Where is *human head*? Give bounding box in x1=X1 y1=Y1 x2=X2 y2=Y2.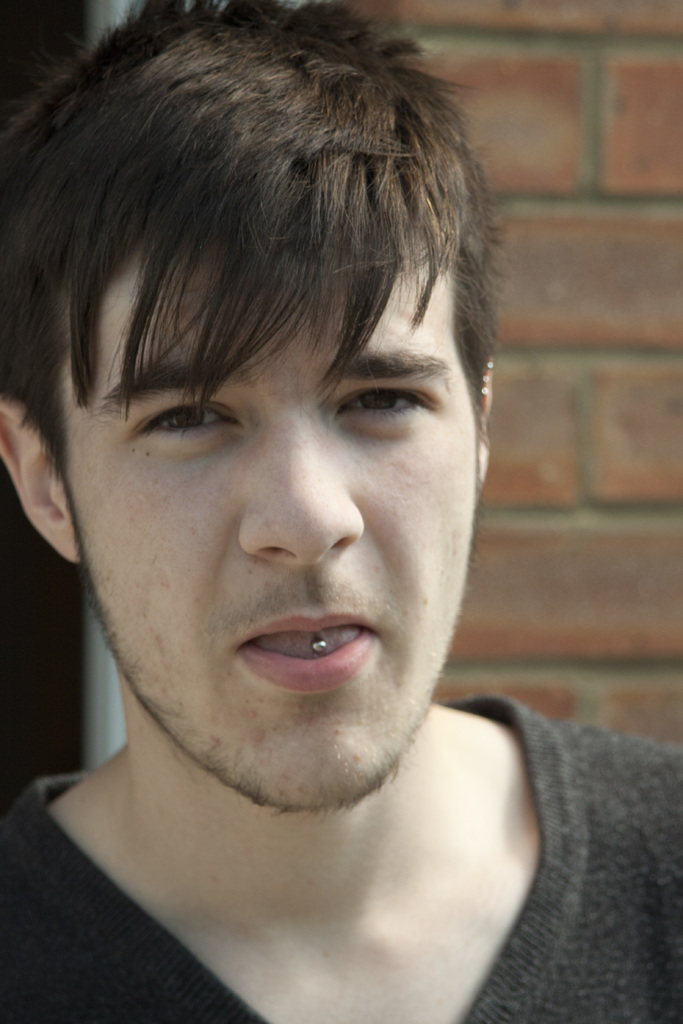
x1=29 y1=0 x2=536 y2=787.
